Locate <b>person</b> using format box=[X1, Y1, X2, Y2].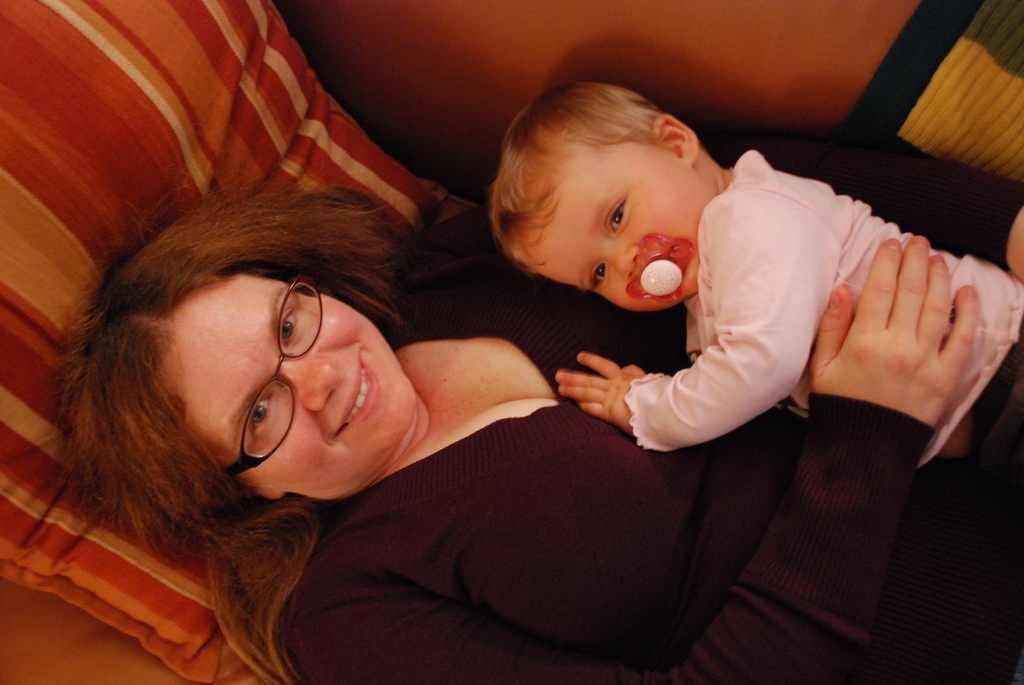
box=[489, 81, 1023, 478].
